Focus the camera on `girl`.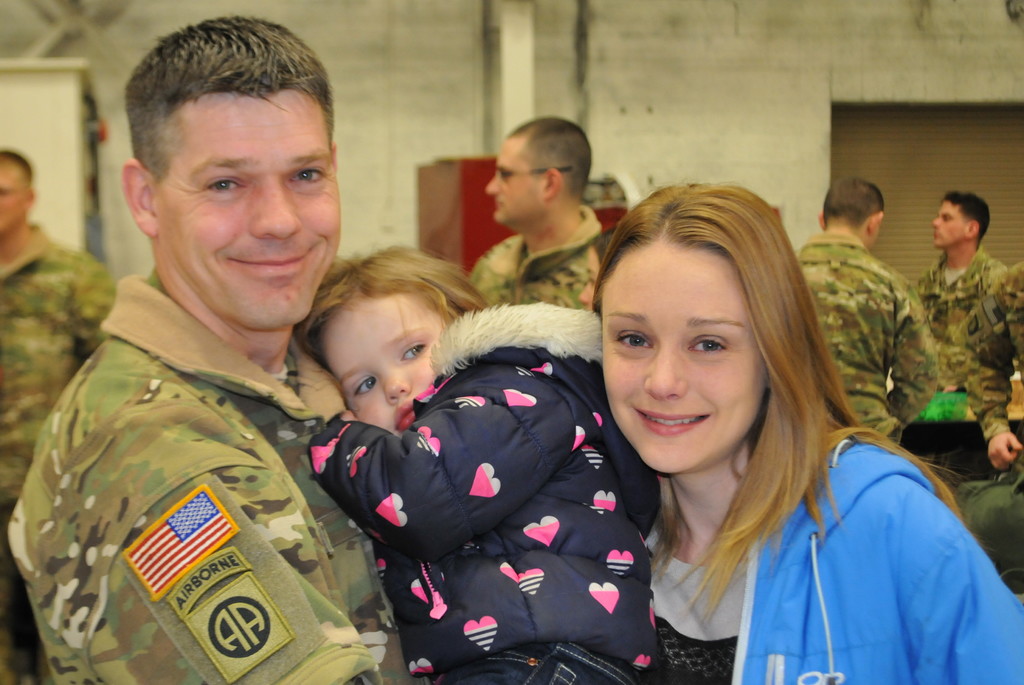
Focus region: (595, 179, 1023, 684).
